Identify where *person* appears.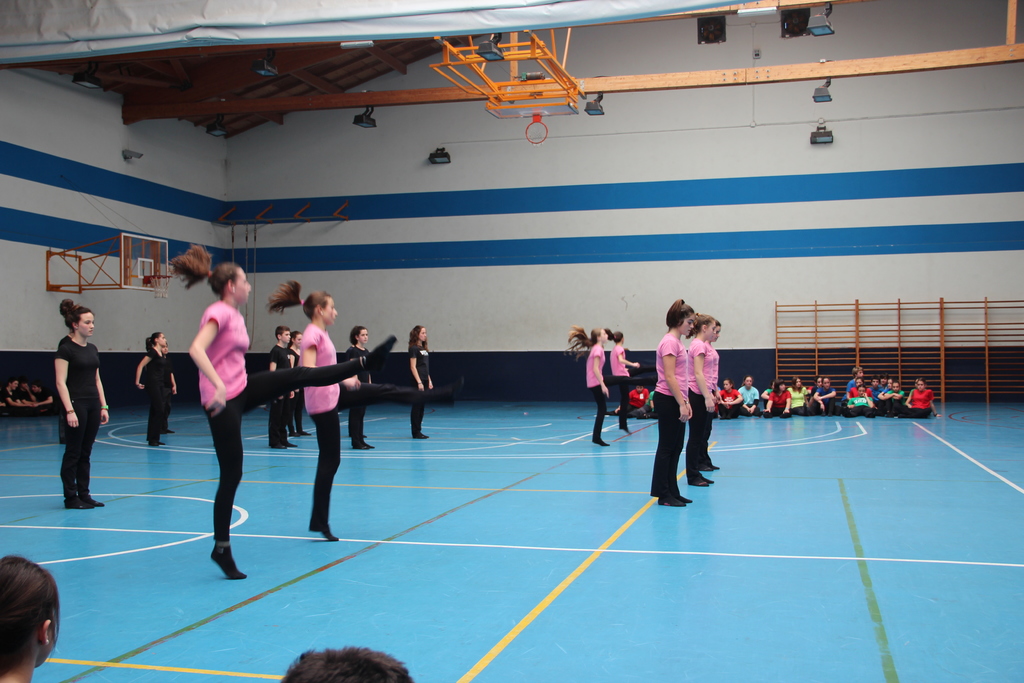
Appears at <region>0, 557, 58, 682</region>.
